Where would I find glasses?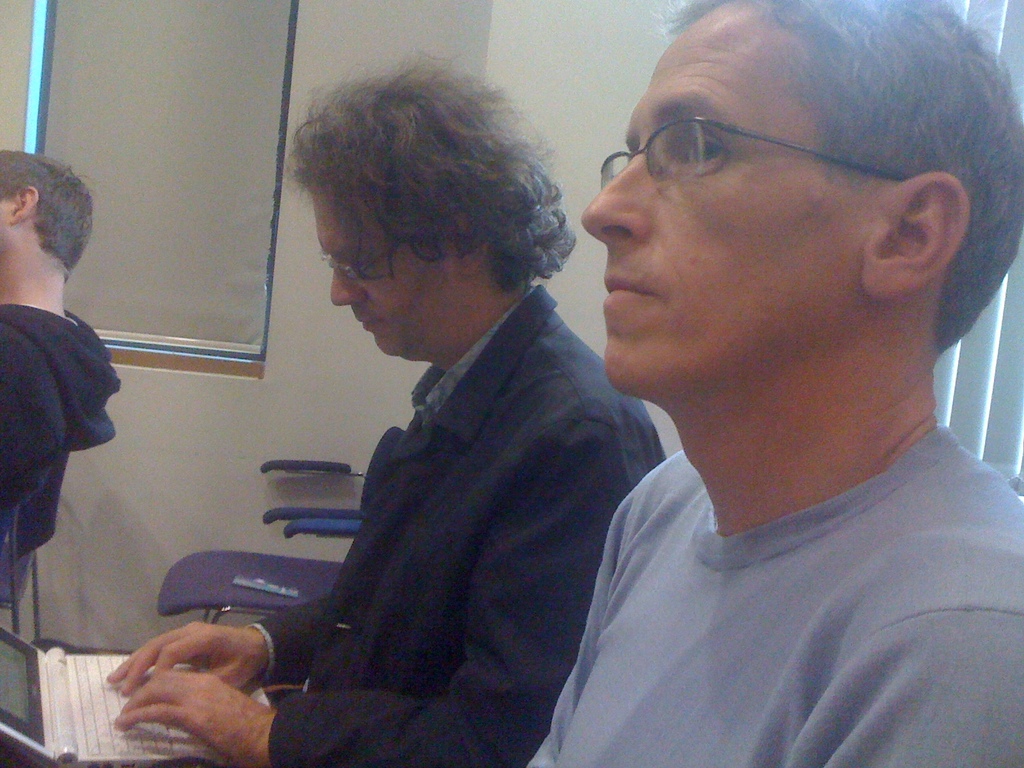
At 317/243/413/280.
